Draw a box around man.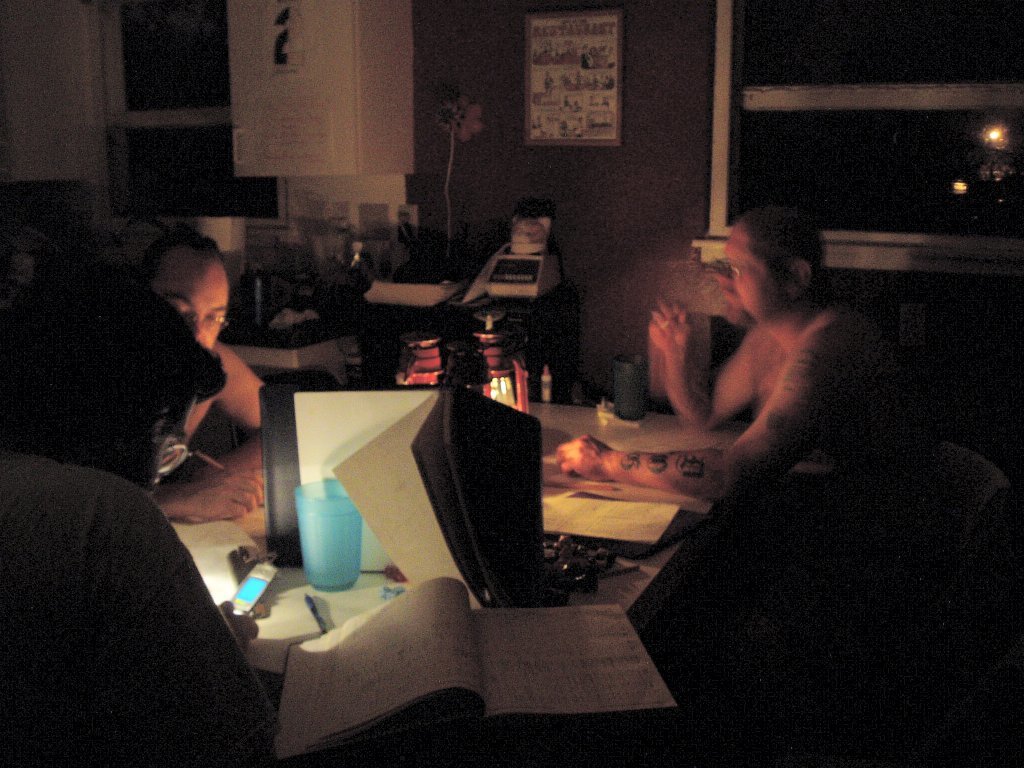
x1=151 y1=231 x2=283 y2=529.
